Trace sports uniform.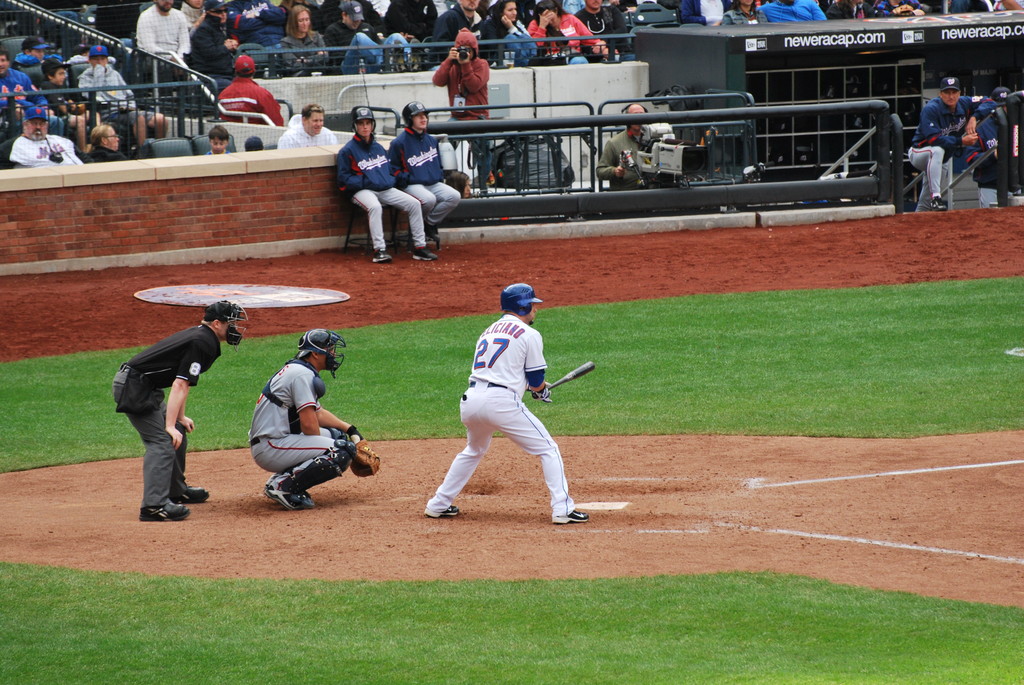
Traced to 253/357/344/476.
